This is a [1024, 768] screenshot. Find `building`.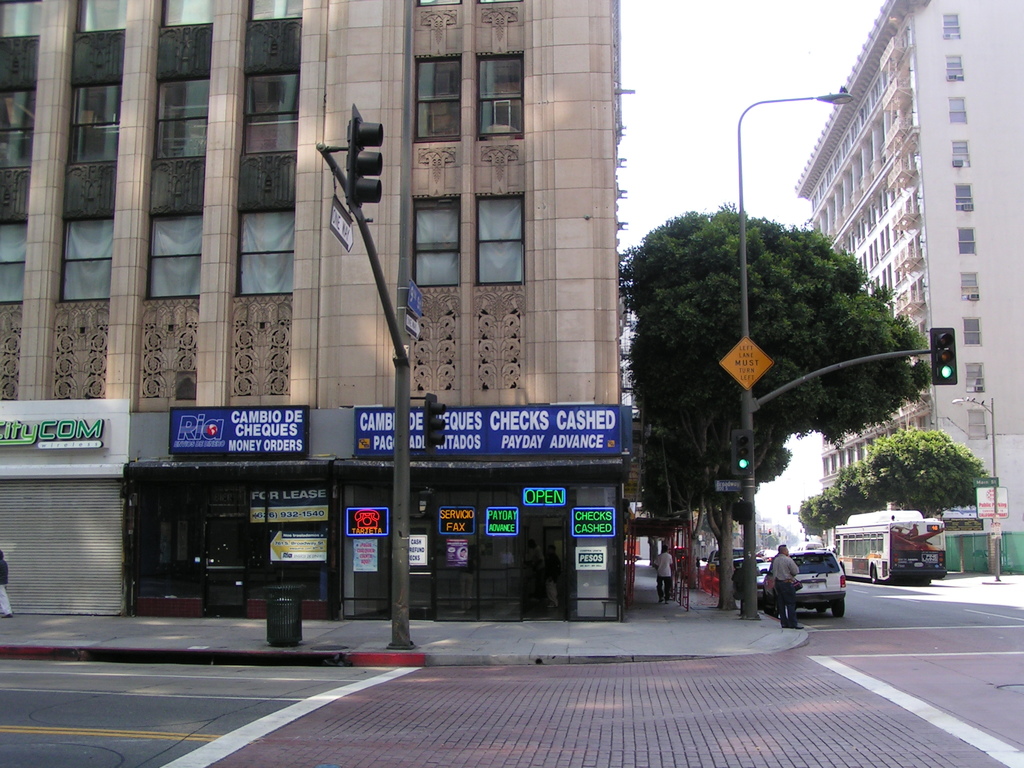
Bounding box: bbox=(790, 0, 1023, 573).
